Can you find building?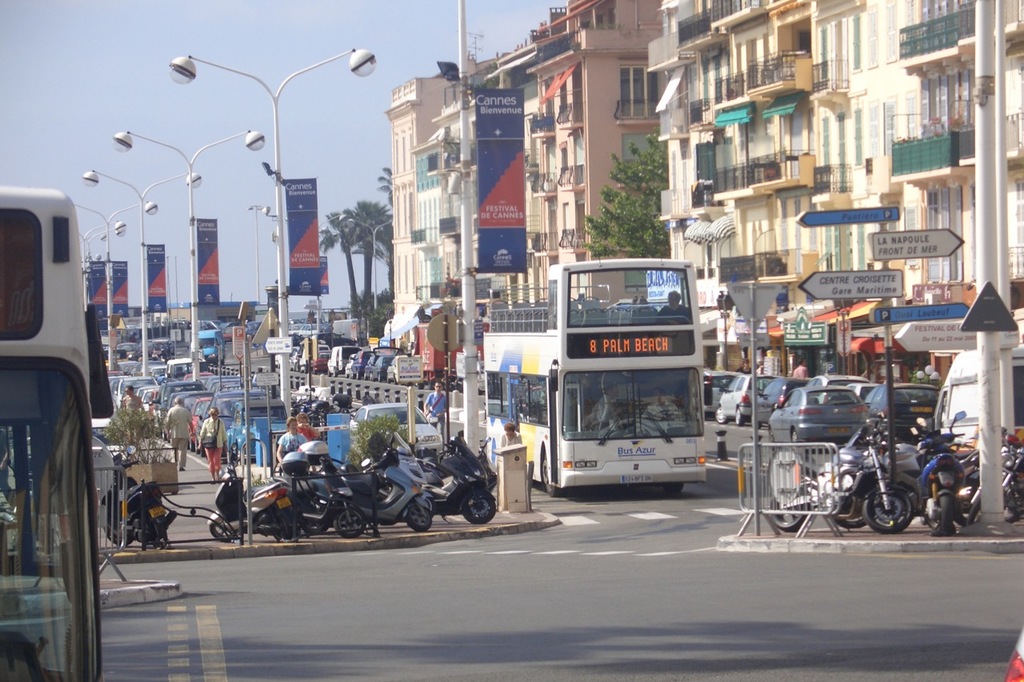
Yes, bounding box: BBox(390, 74, 459, 334).
